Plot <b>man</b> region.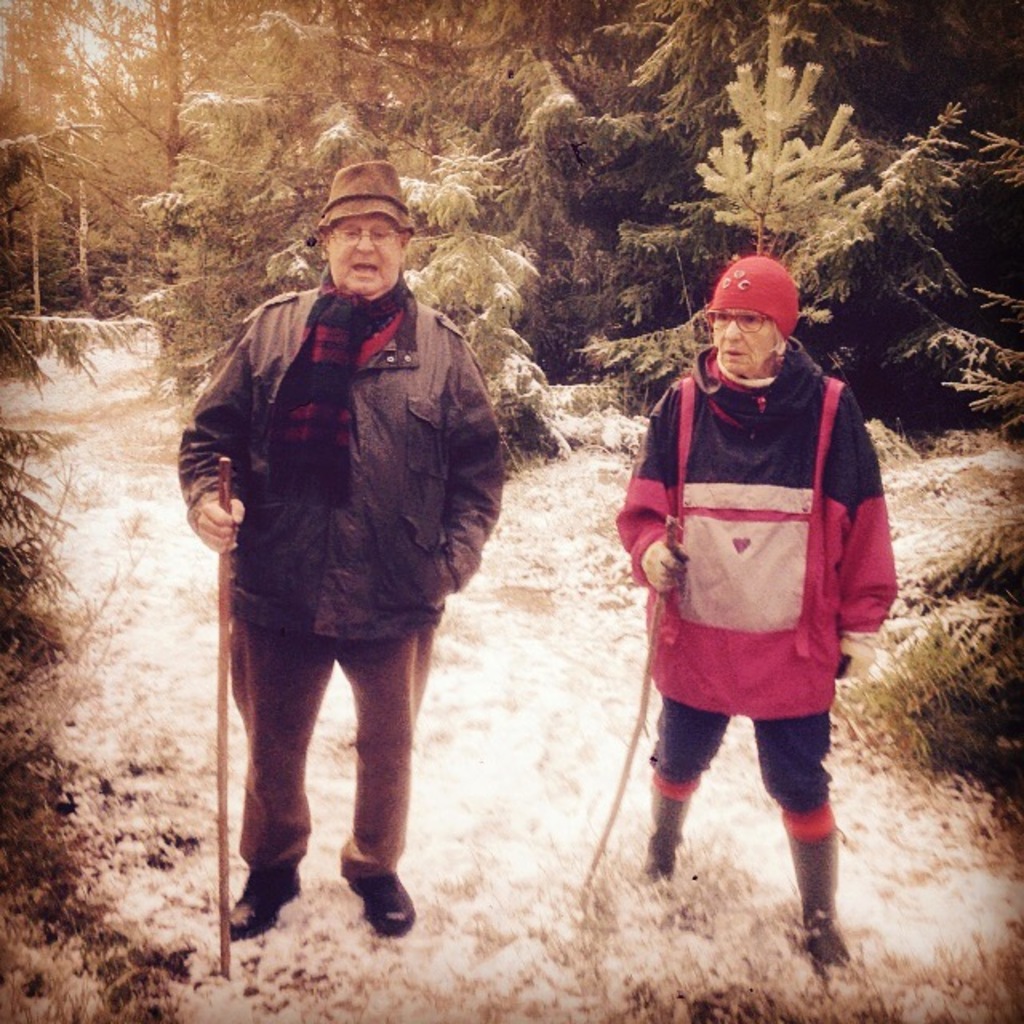
Plotted at region(186, 203, 522, 933).
